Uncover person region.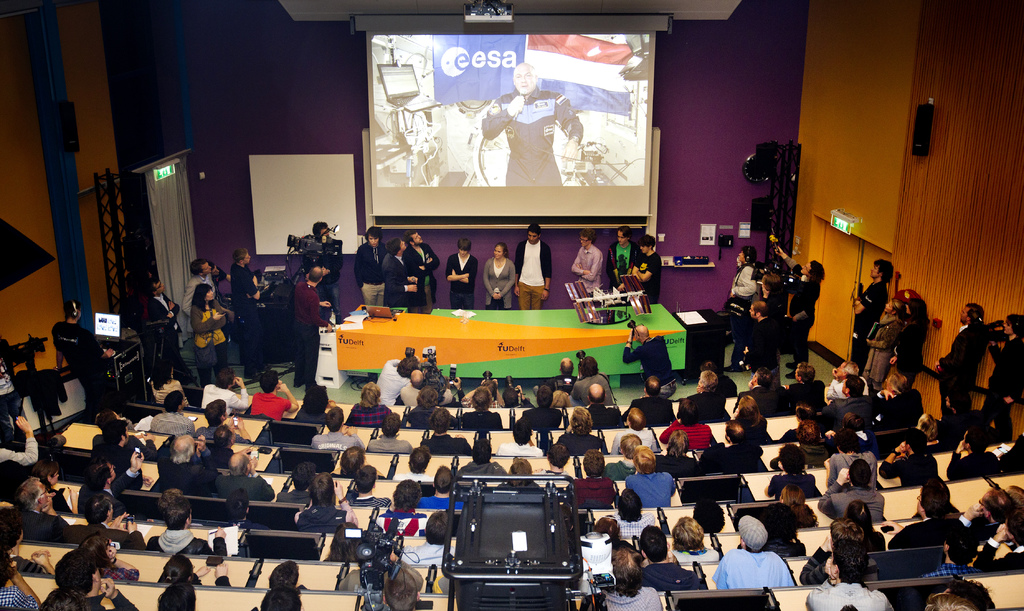
Uncovered: [796, 415, 827, 466].
